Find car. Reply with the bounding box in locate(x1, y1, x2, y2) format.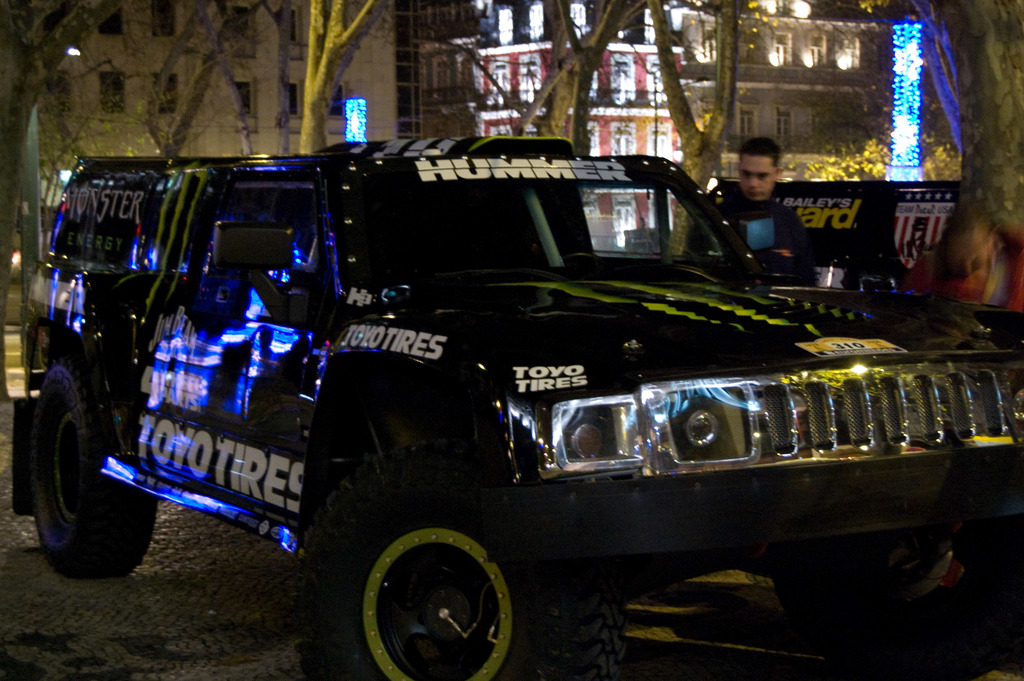
locate(12, 138, 1023, 680).
